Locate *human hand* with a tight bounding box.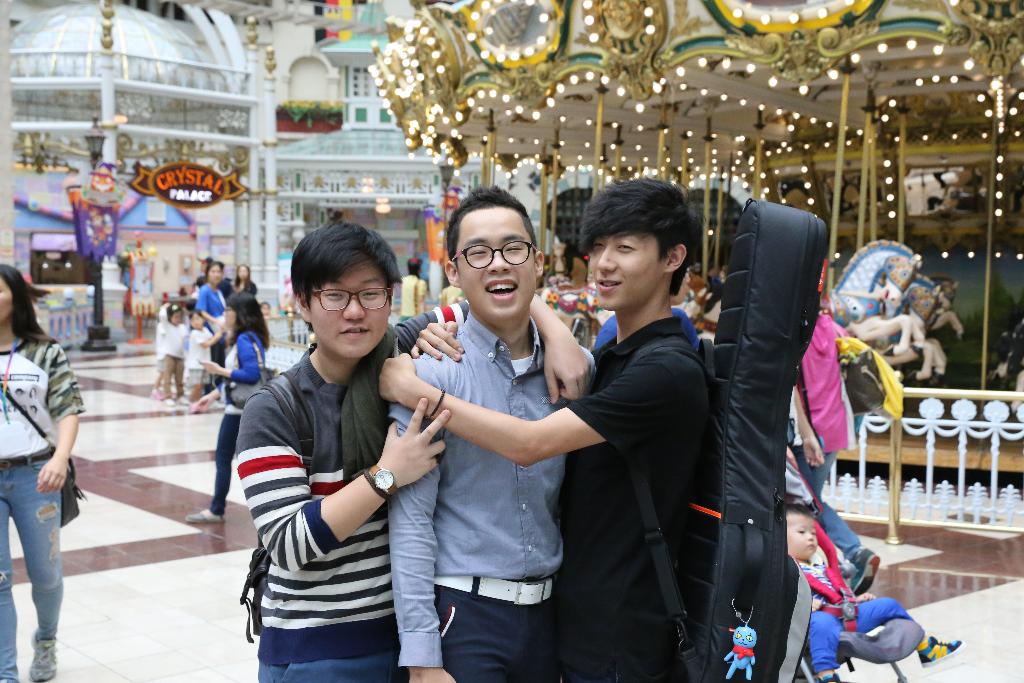
[left=813, top=598, right=825, bottom=613].
